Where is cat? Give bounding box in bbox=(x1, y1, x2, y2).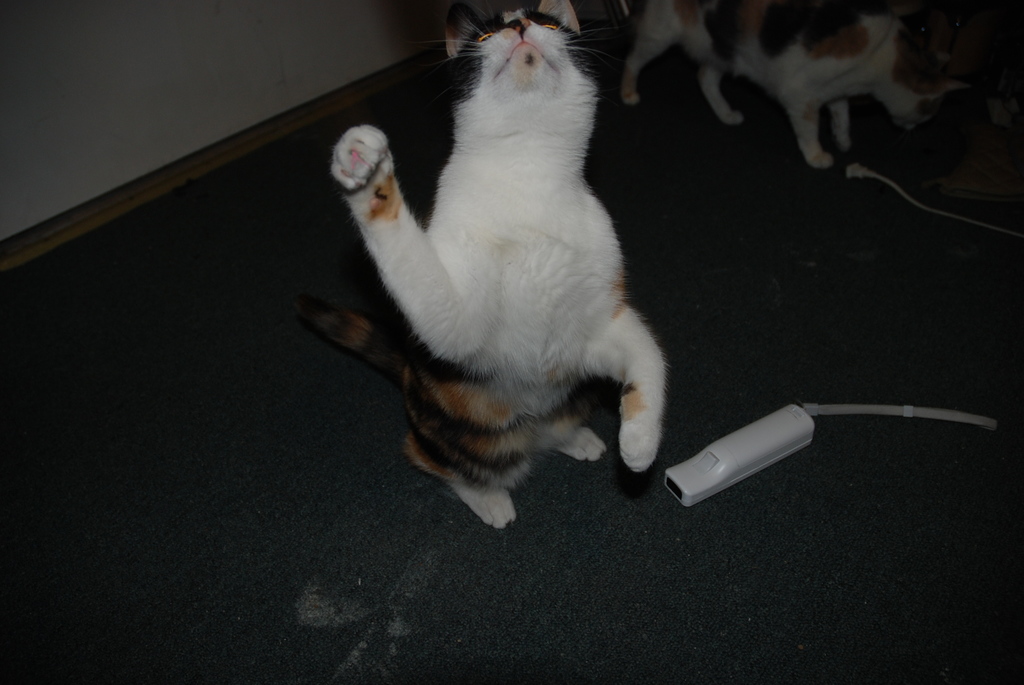
bbox=(282, 0, 669, 534).
